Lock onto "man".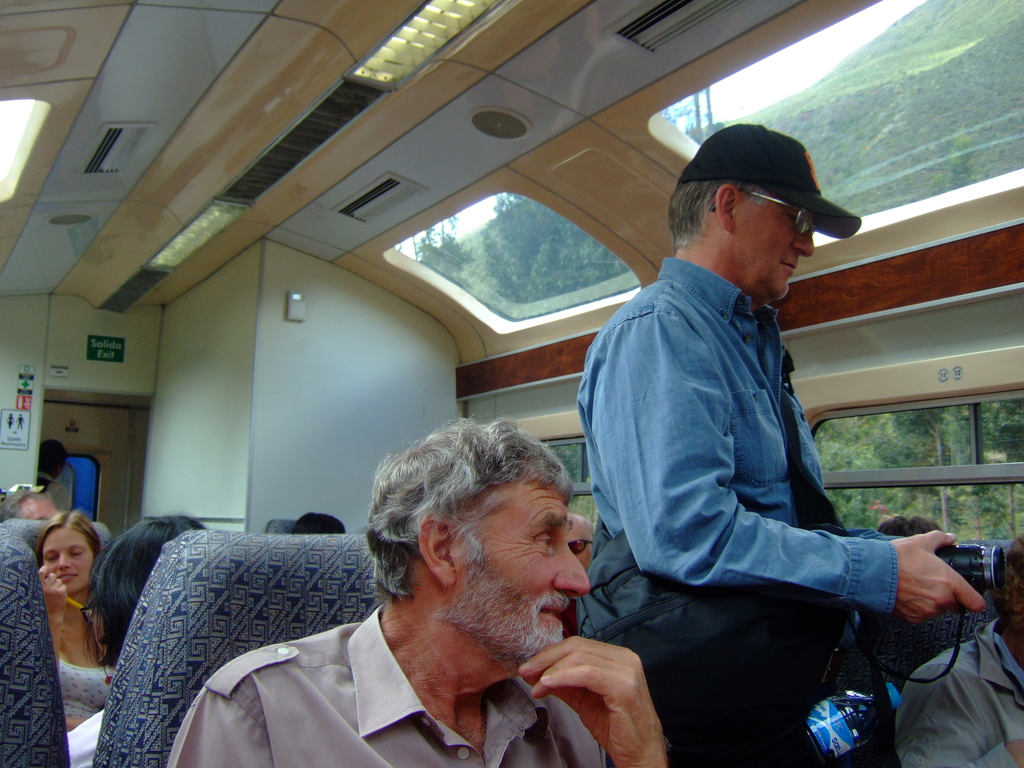
Locked: (left=896, top=532, right=1023, bottom=767).
